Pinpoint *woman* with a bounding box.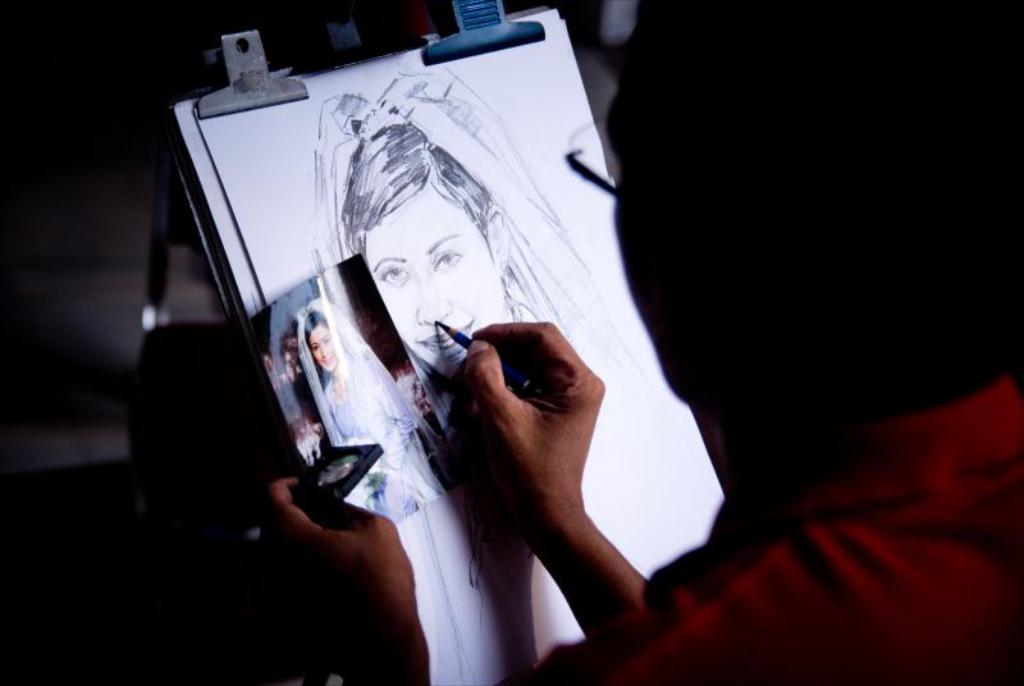
297:302:452:518.
